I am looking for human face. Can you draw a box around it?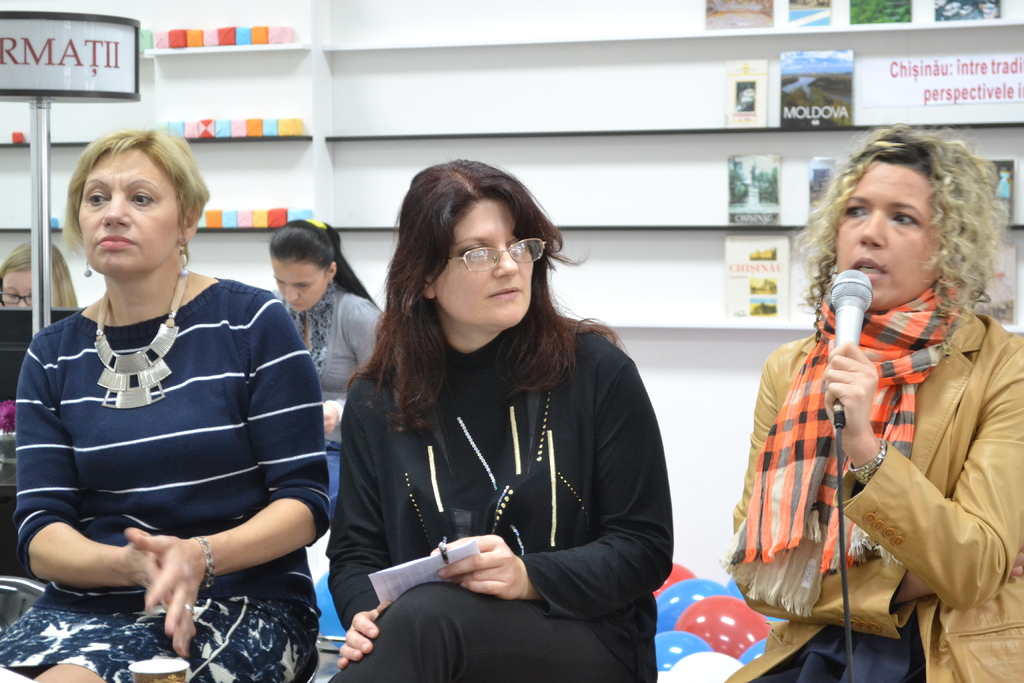
Sure, the bounding box is rect(843, 163, 943, 312).
